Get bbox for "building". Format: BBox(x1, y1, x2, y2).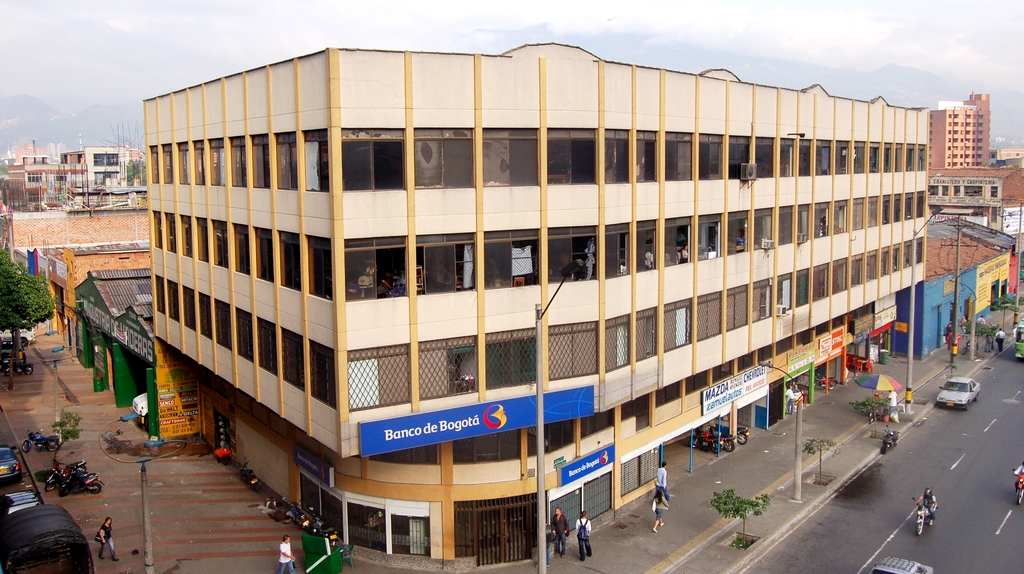
BBox(15, 144, 60, 194).
